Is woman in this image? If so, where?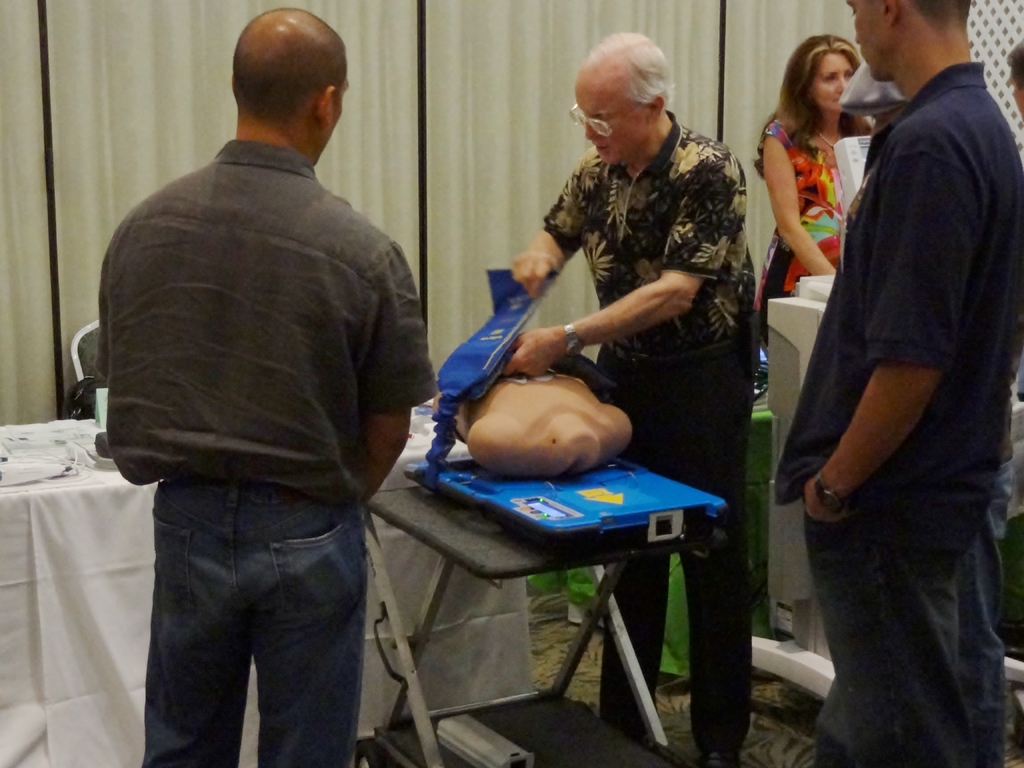
Yes, at (760,15,877,332).
